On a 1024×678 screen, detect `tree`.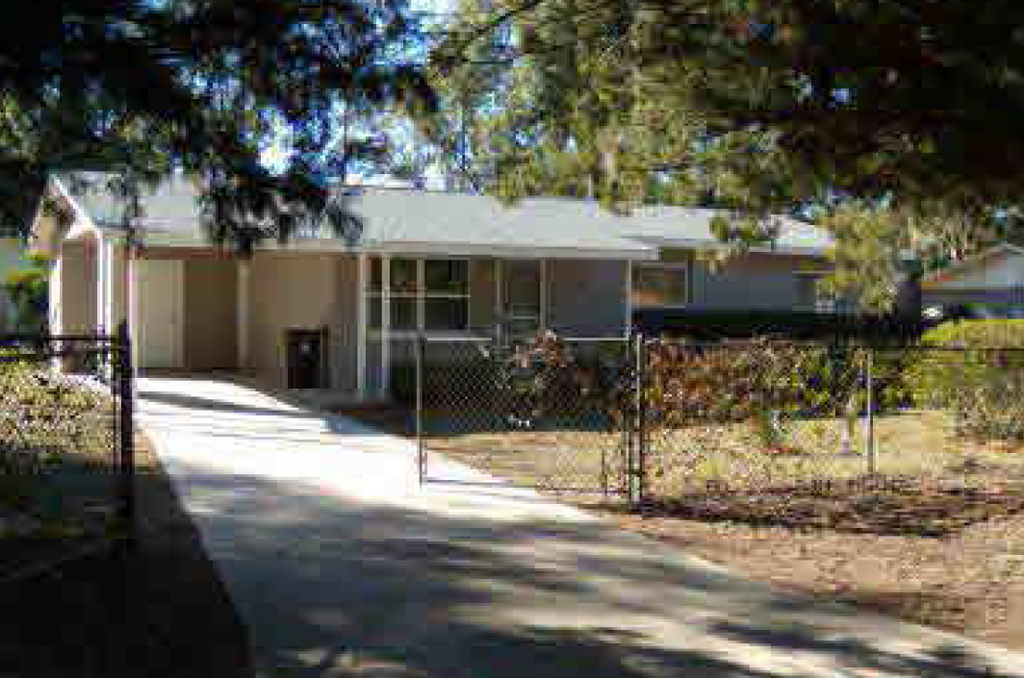
385 0 1023 321.
